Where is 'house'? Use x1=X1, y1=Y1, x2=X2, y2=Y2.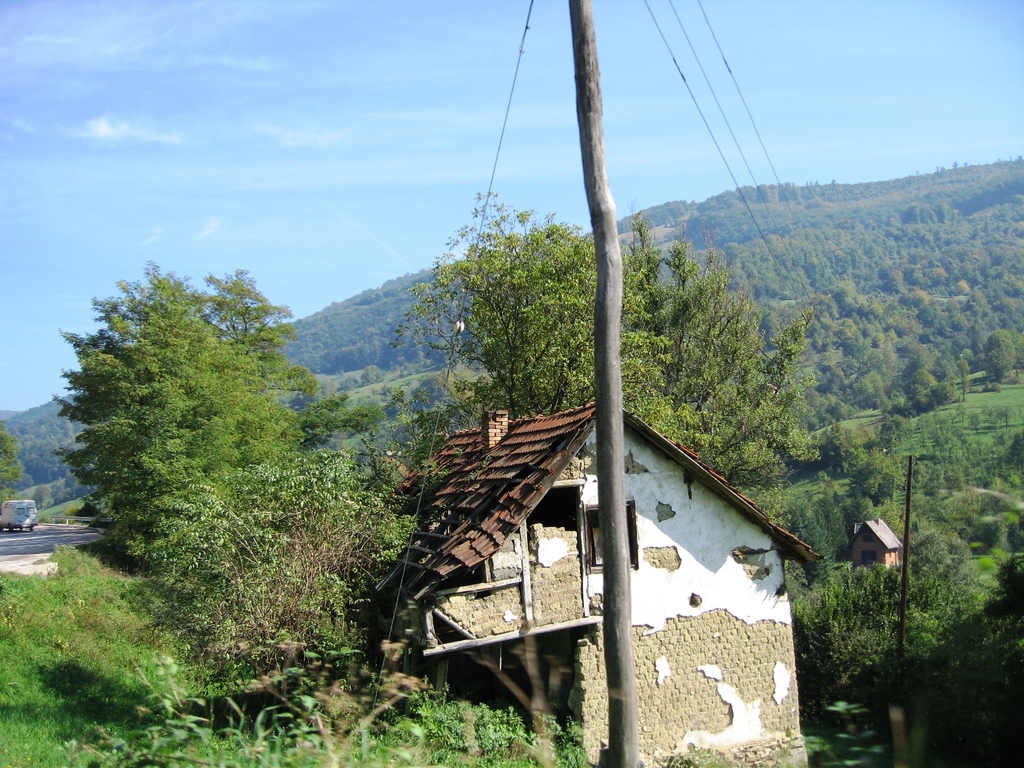
x1=326, y1=399, x2=816, y2=767.
